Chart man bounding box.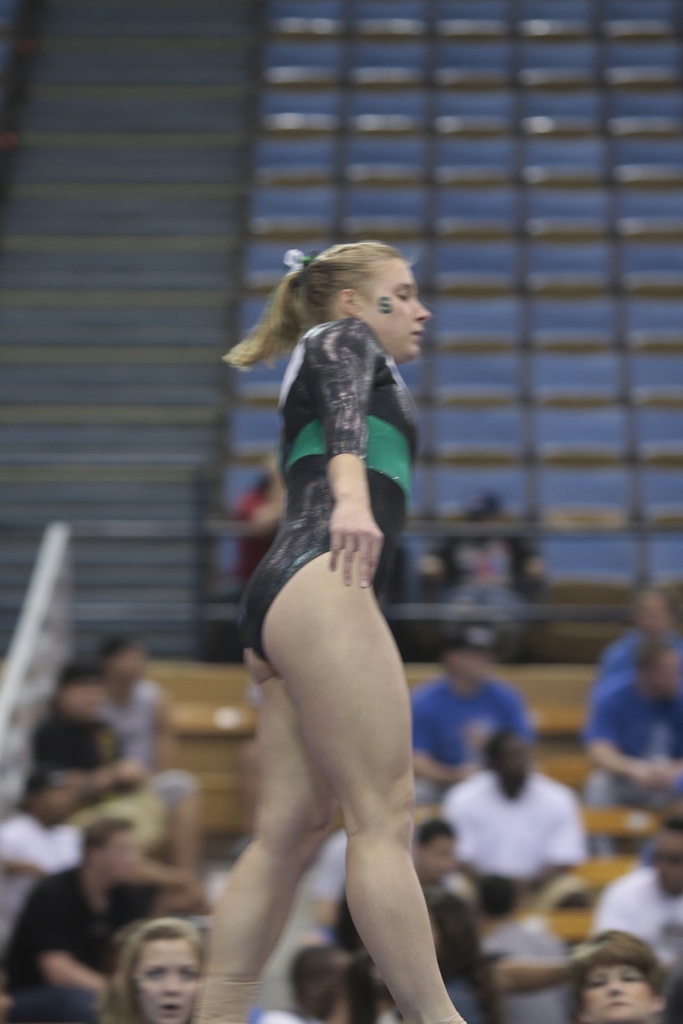
Charted: 420, 496, 542, 638.
